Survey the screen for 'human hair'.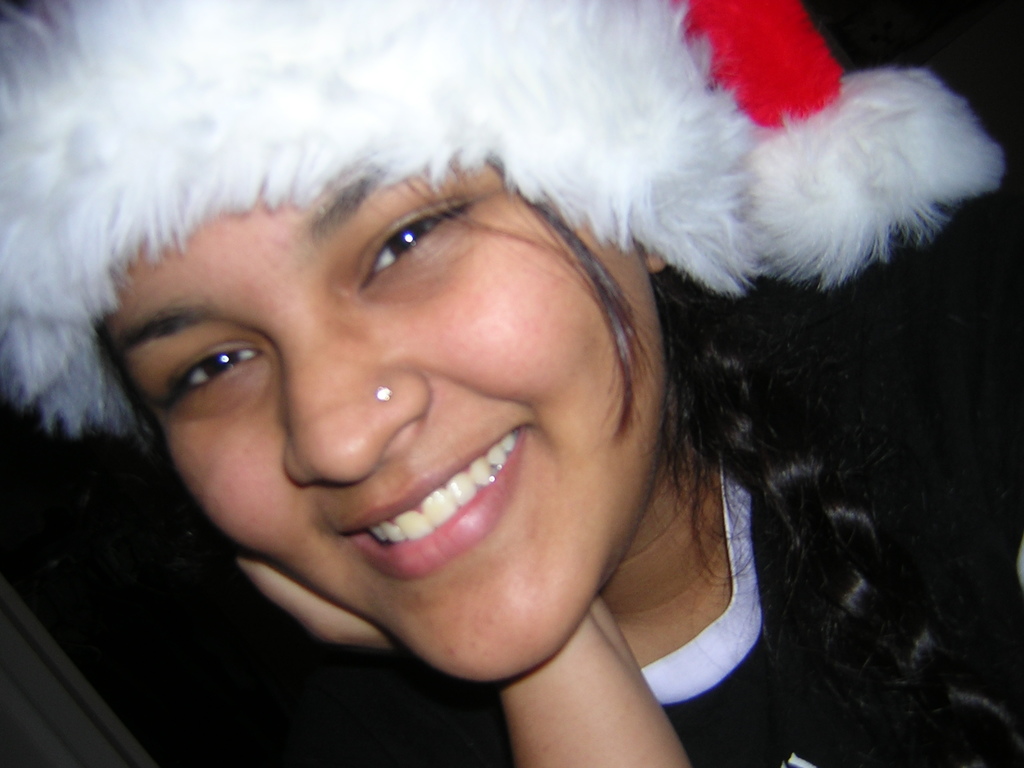
Survey found: l=402, t=180, r=1023, b=764.
